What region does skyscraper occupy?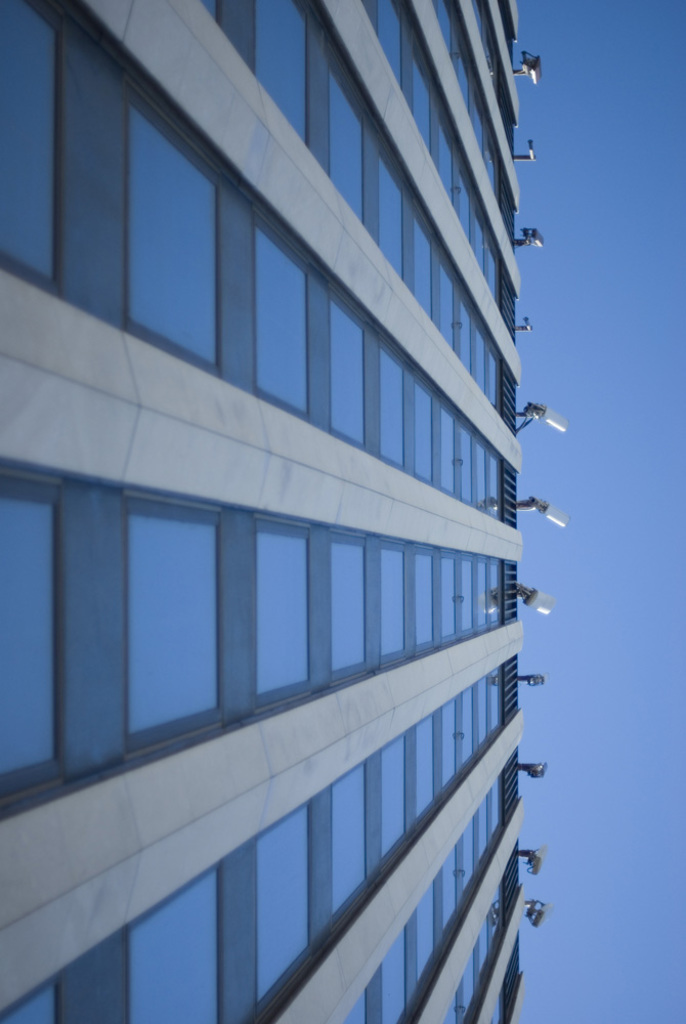
<box>75,23,592,1009</box>.
